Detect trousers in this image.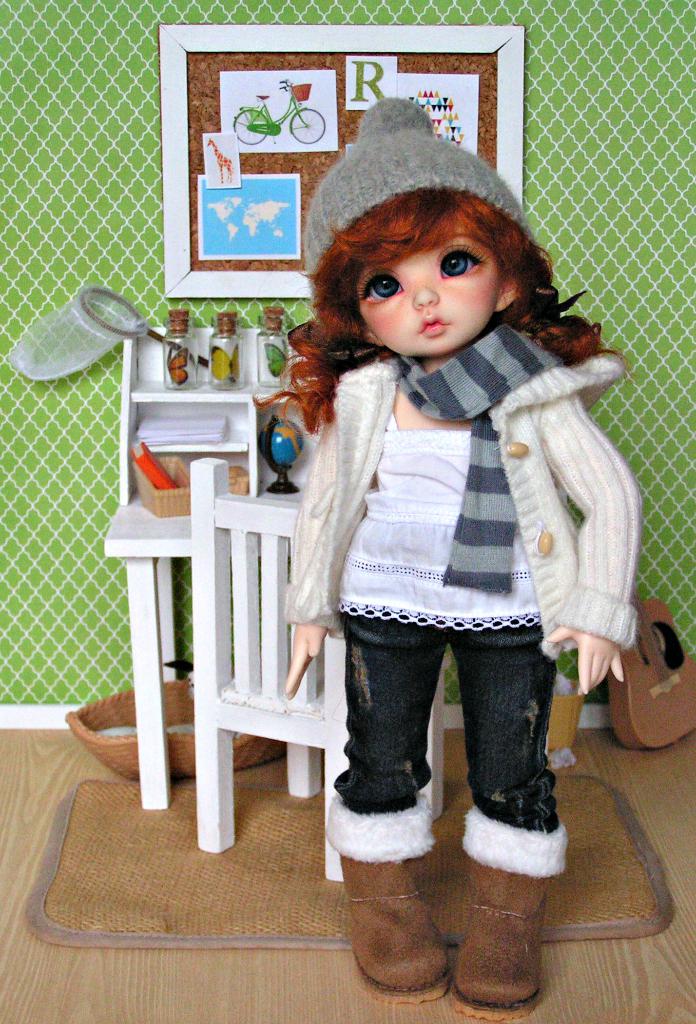
Detection: select_region(310, 590, 587, 945).
